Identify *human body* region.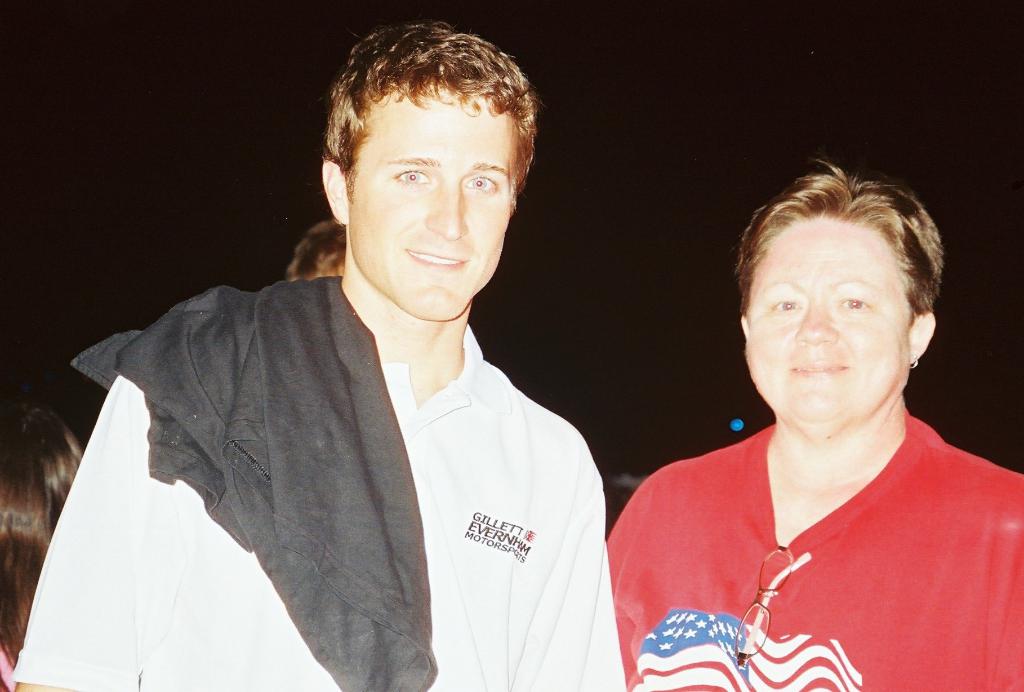
Region: box(0, 575, 24, 691).
